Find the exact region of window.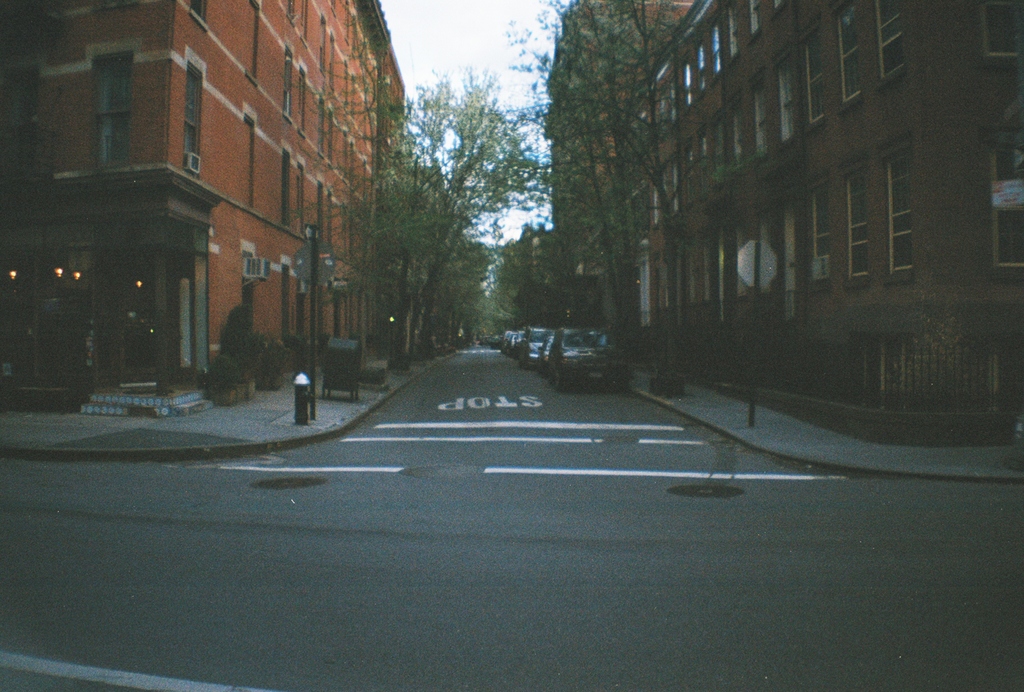
Exact region: bbox=[863, 0, 907, 83].
